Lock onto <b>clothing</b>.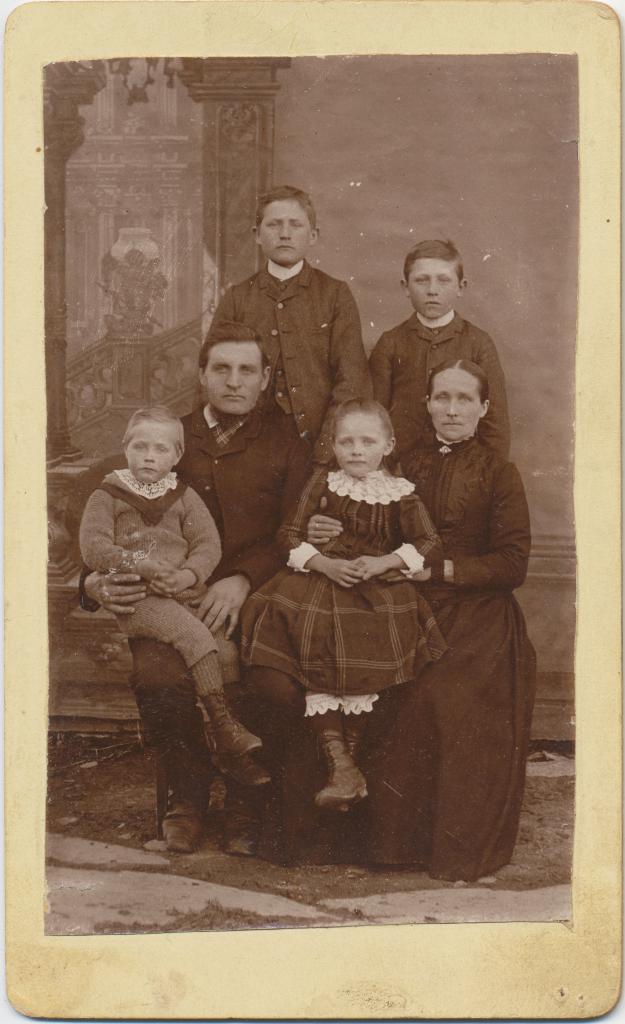
Locked: (left=355, top=317, right=516, bottom=451).
